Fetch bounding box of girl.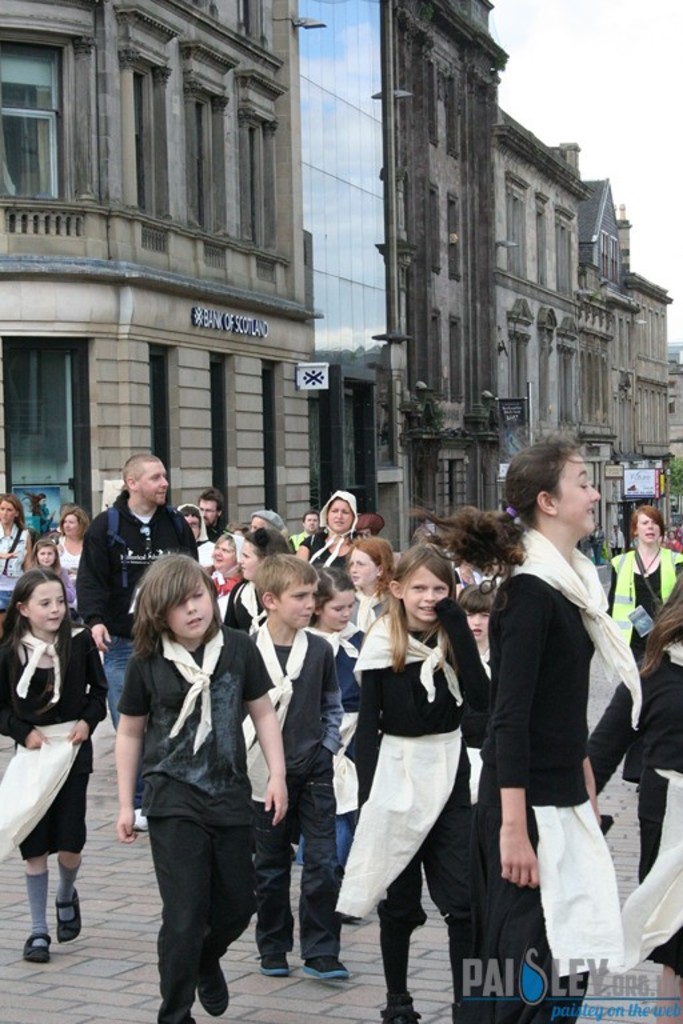
Bbox: (115,564,289,1023).
